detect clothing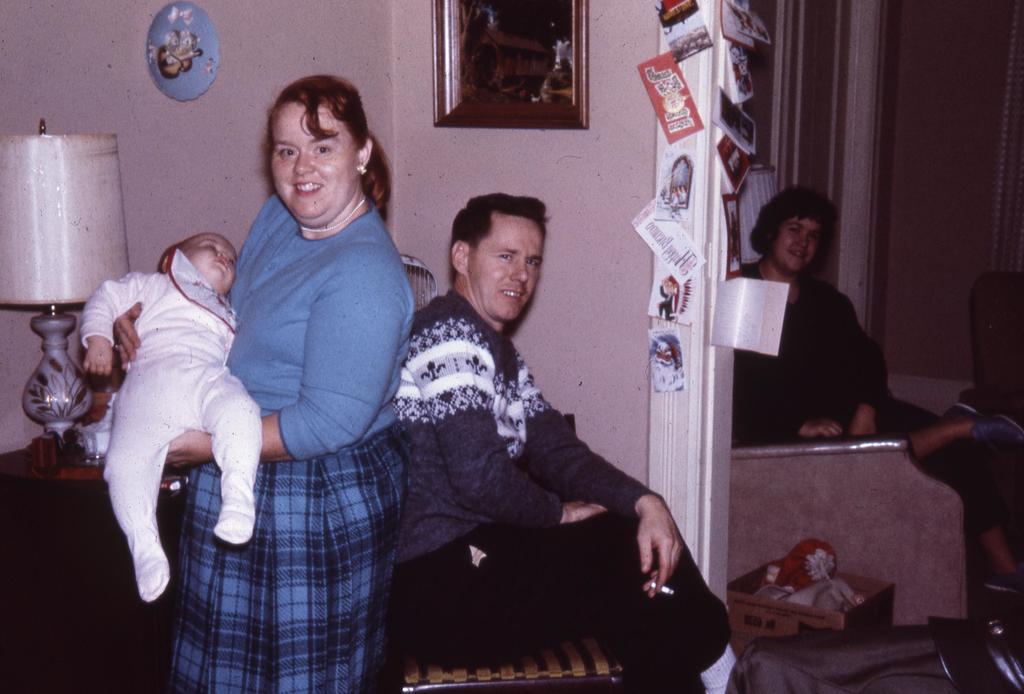
rect(390, 287, 740, 693)
